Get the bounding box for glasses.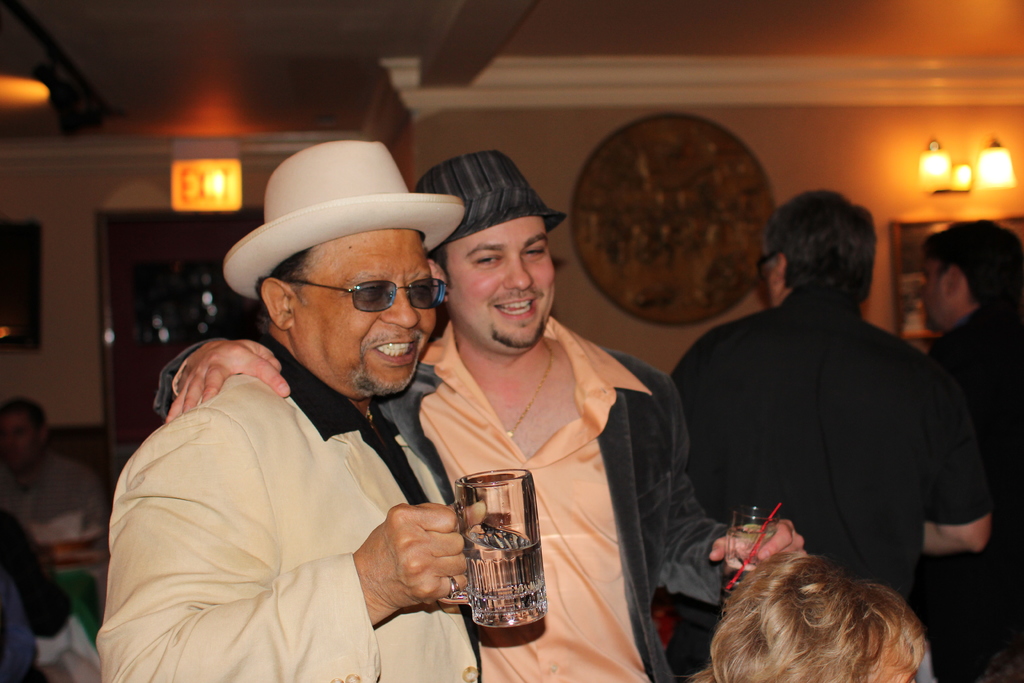
x1=288, y1=277, x2=444, y2=317.
